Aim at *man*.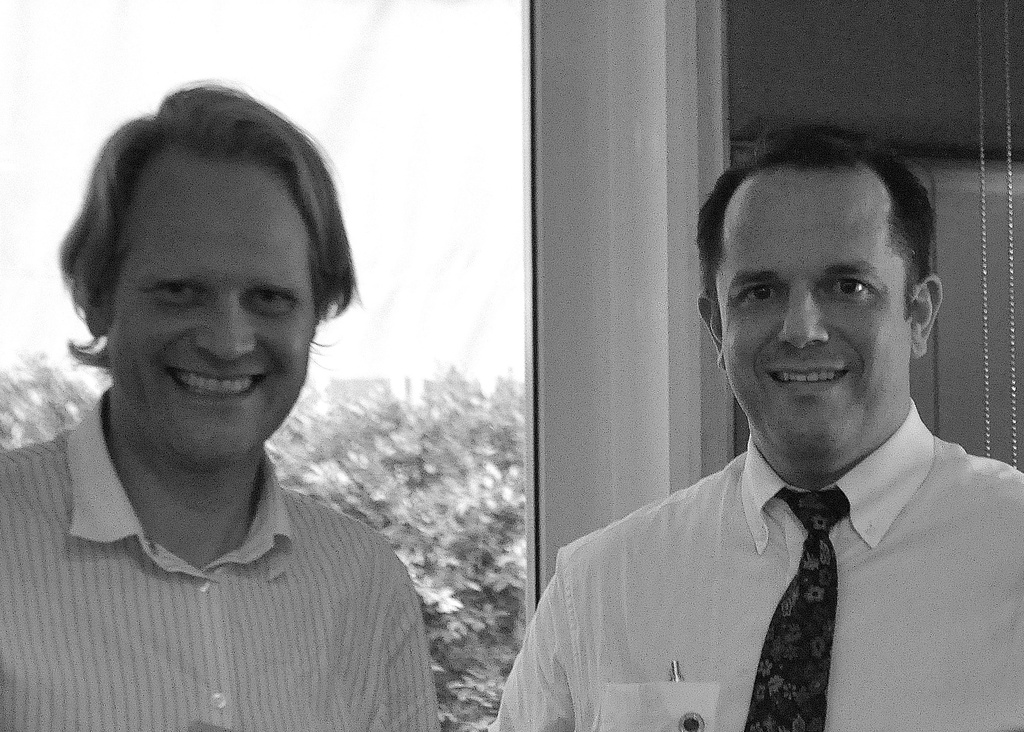
Aimed at box=[490, 129, 1023, 731].
